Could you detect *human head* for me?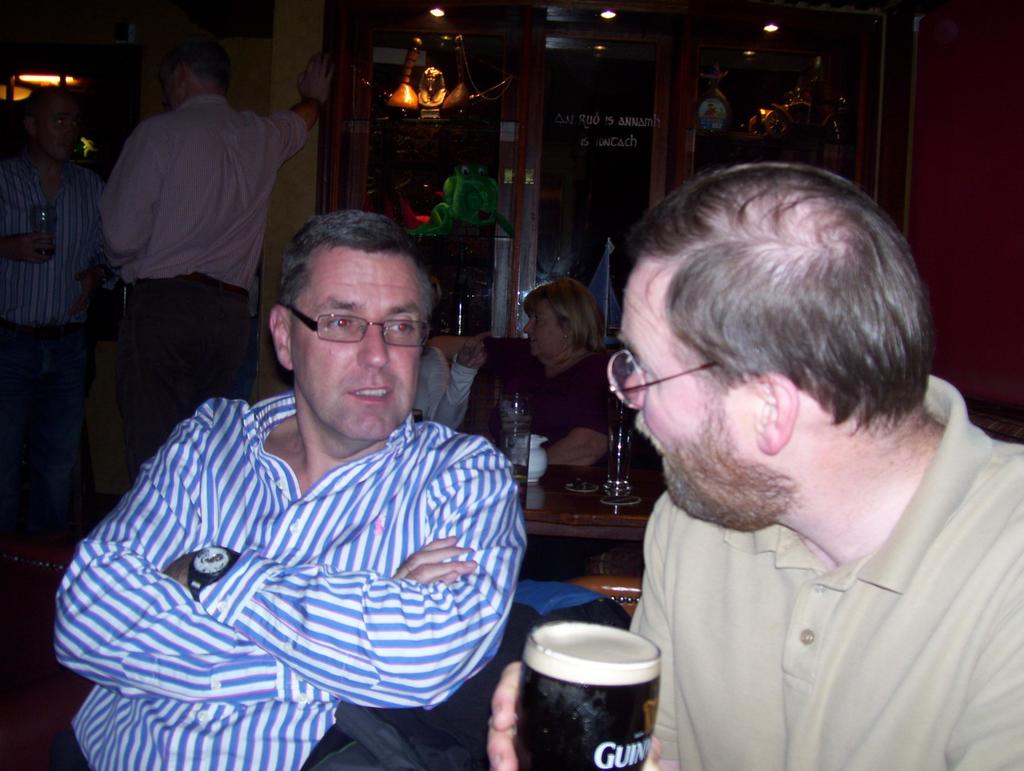
Detection result: box(25, 88, 84, 165).
